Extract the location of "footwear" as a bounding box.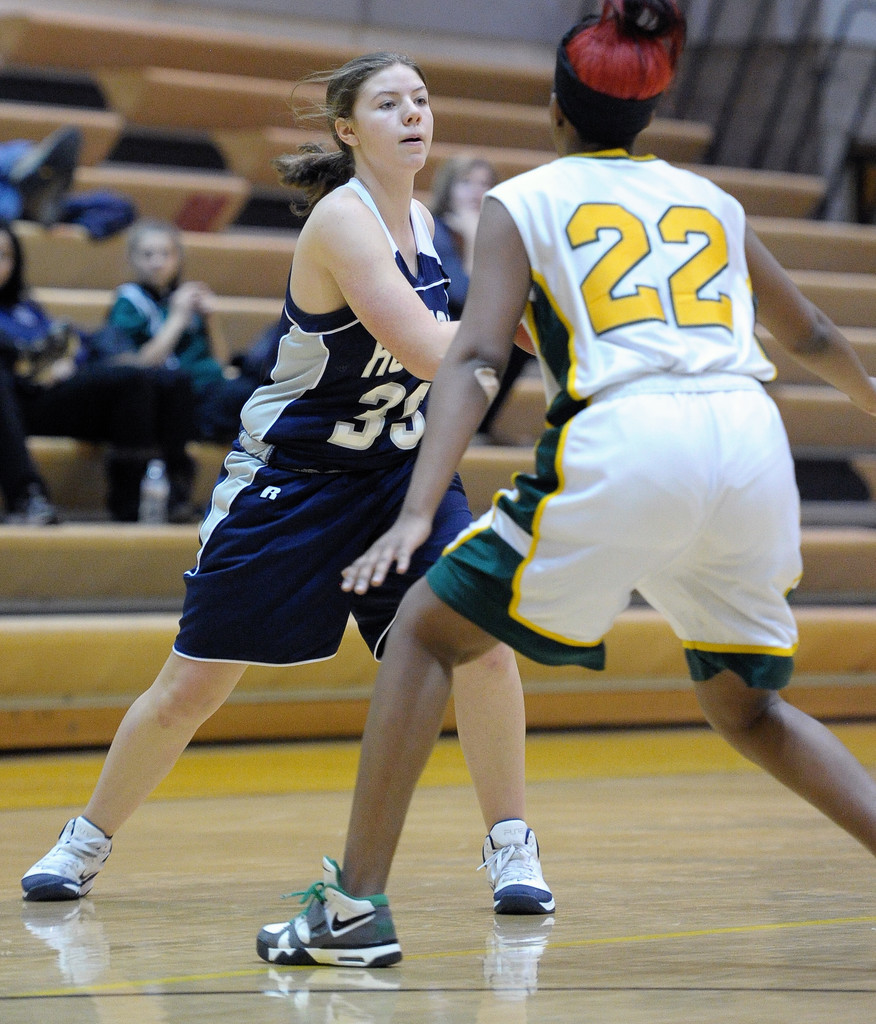
{"x1": 478, "y1": 816, "x2": 564, "y2": 921}.
